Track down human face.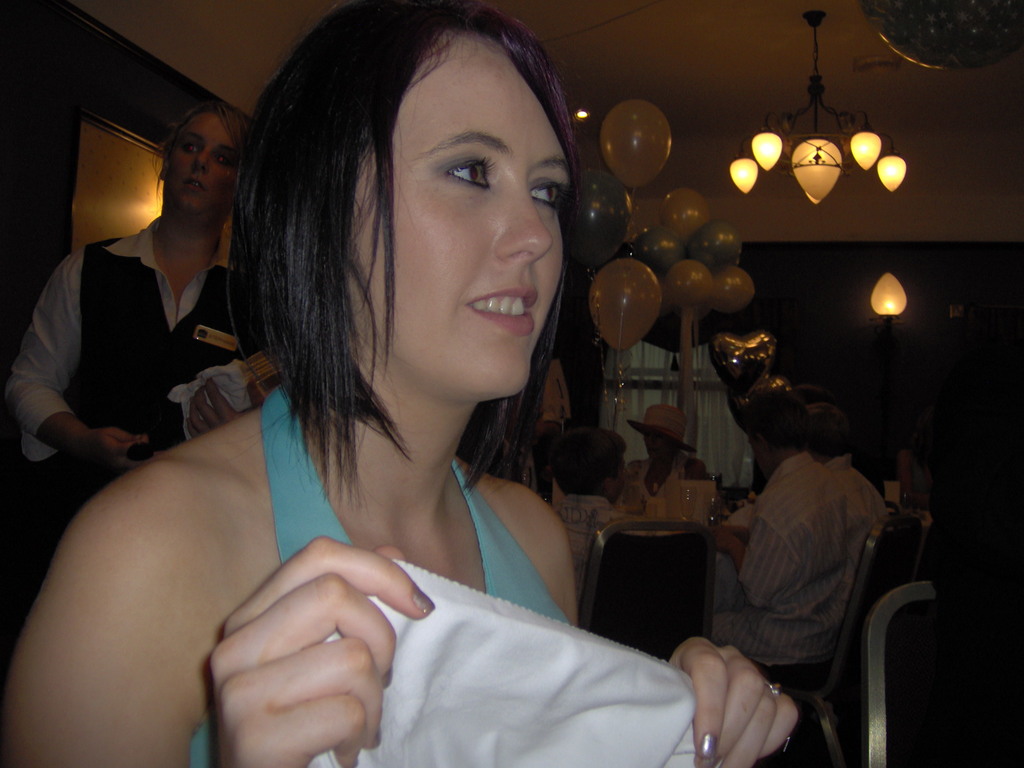
Tracked to [left=343, top=27, right=573, bottom=395].
